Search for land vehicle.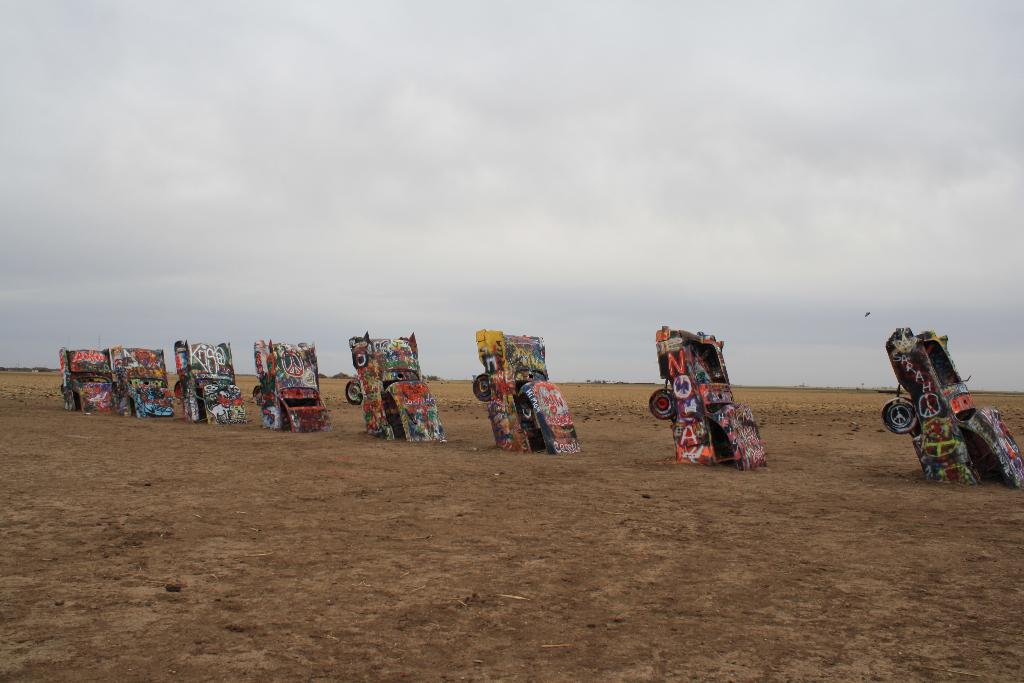
Found at <region>105, 343, 169, 415</region>.
